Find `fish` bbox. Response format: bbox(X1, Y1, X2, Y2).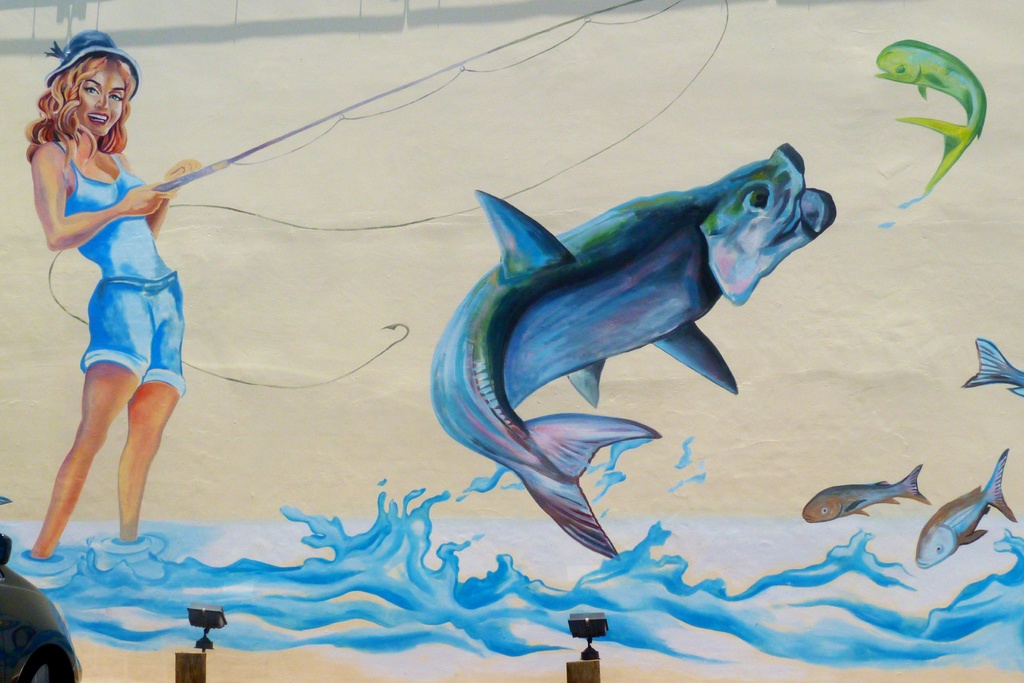
bbox(913, 443, 1019, 572).
